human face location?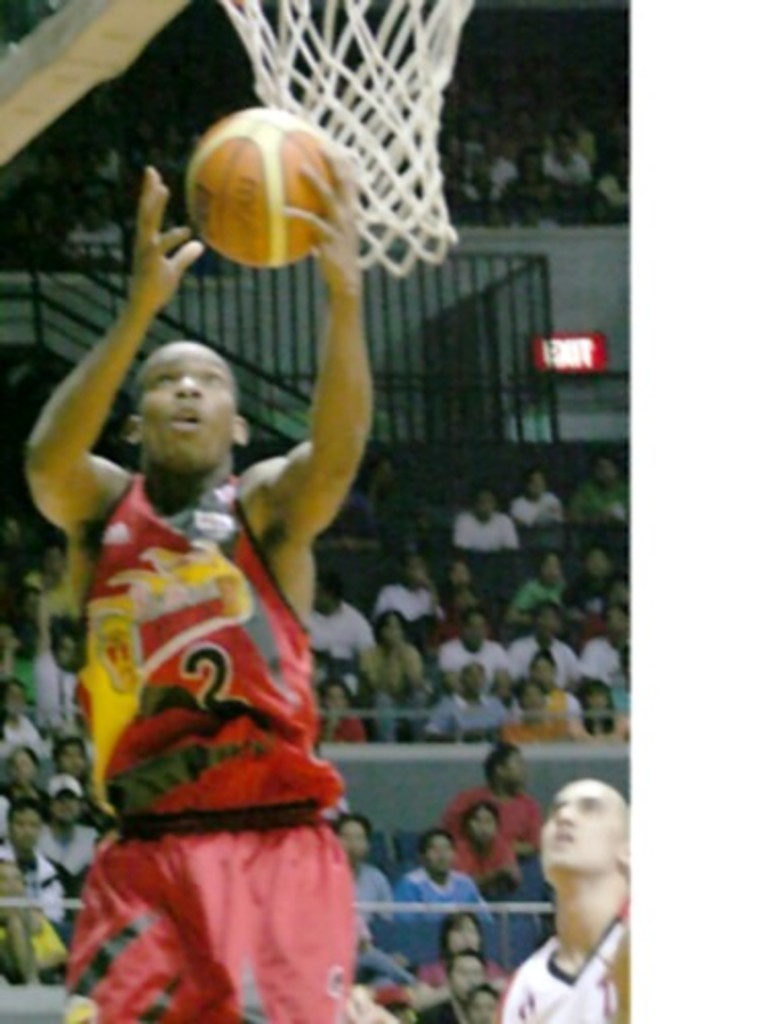
bbox=(467, 807, 496, 846)
